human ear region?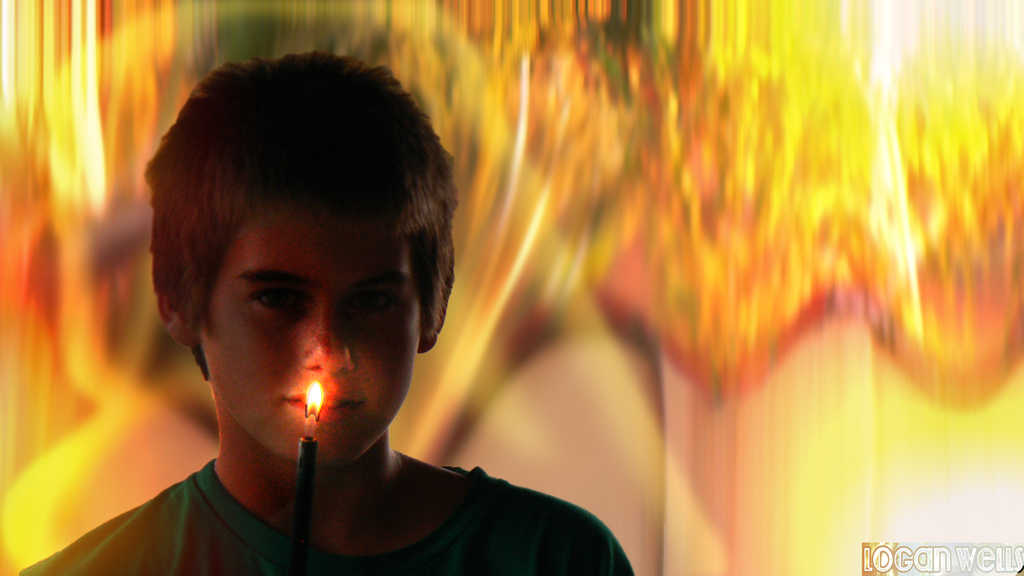
421:240:455:356
